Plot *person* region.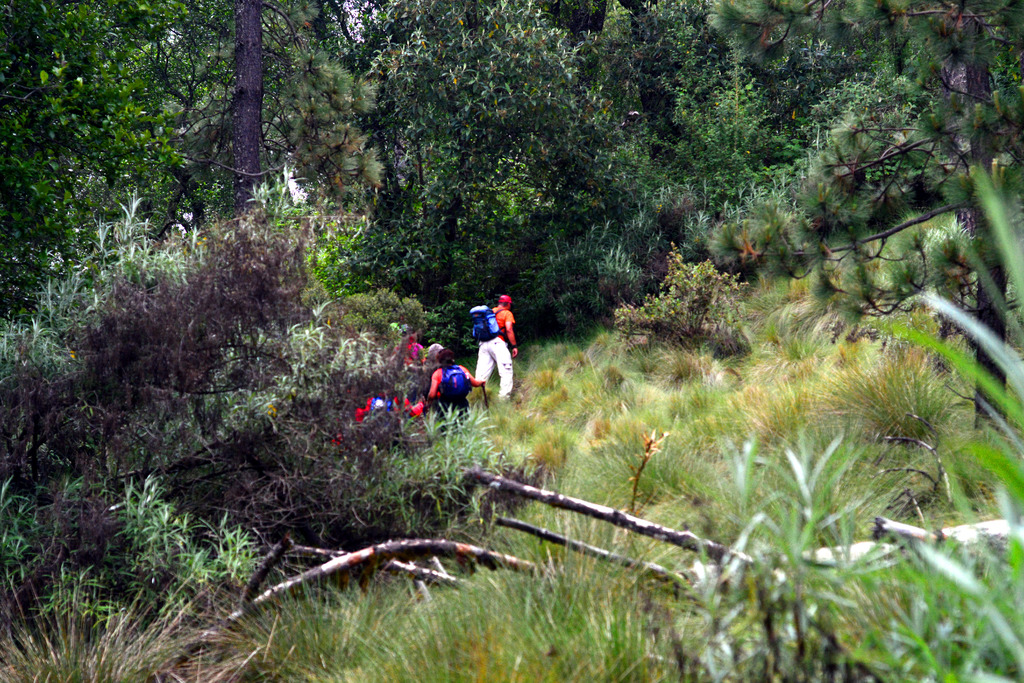
Plotted at {"x1": 429, "y1": 346, "x2": 477, "y2": 417}.
